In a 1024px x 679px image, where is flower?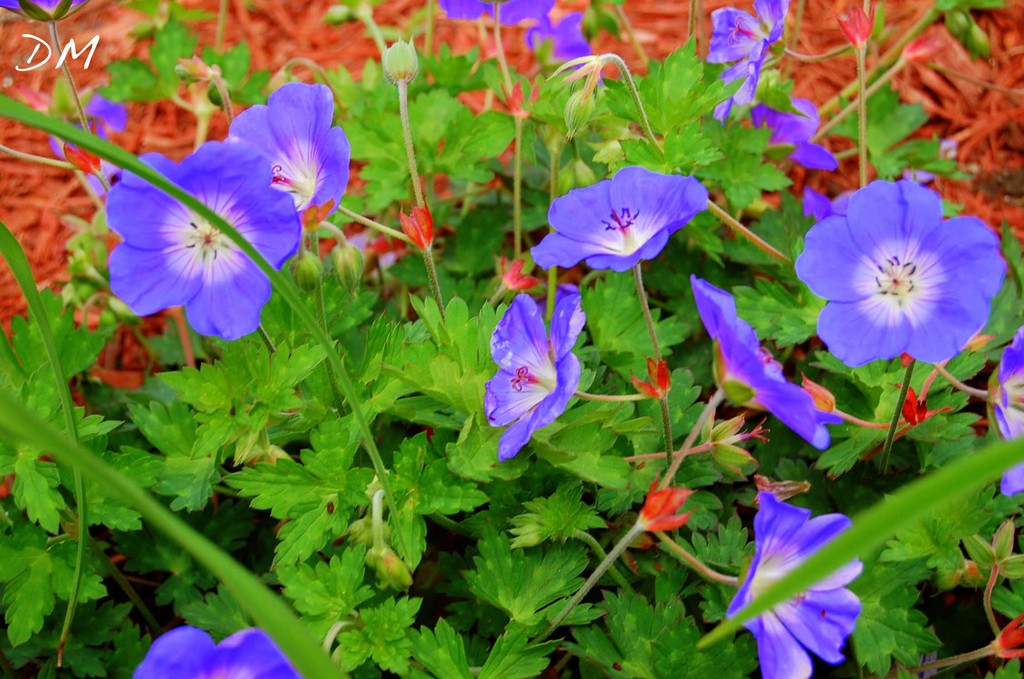
0 0 92 24.
